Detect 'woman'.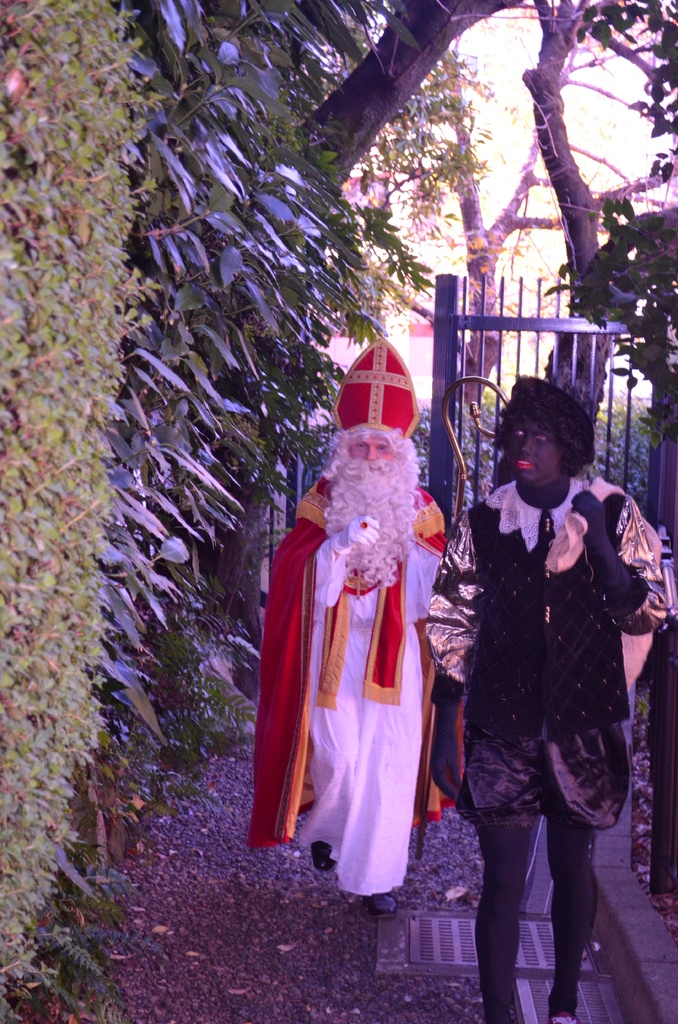
Detected at <region>443, 367, 649, 1012</region>.
